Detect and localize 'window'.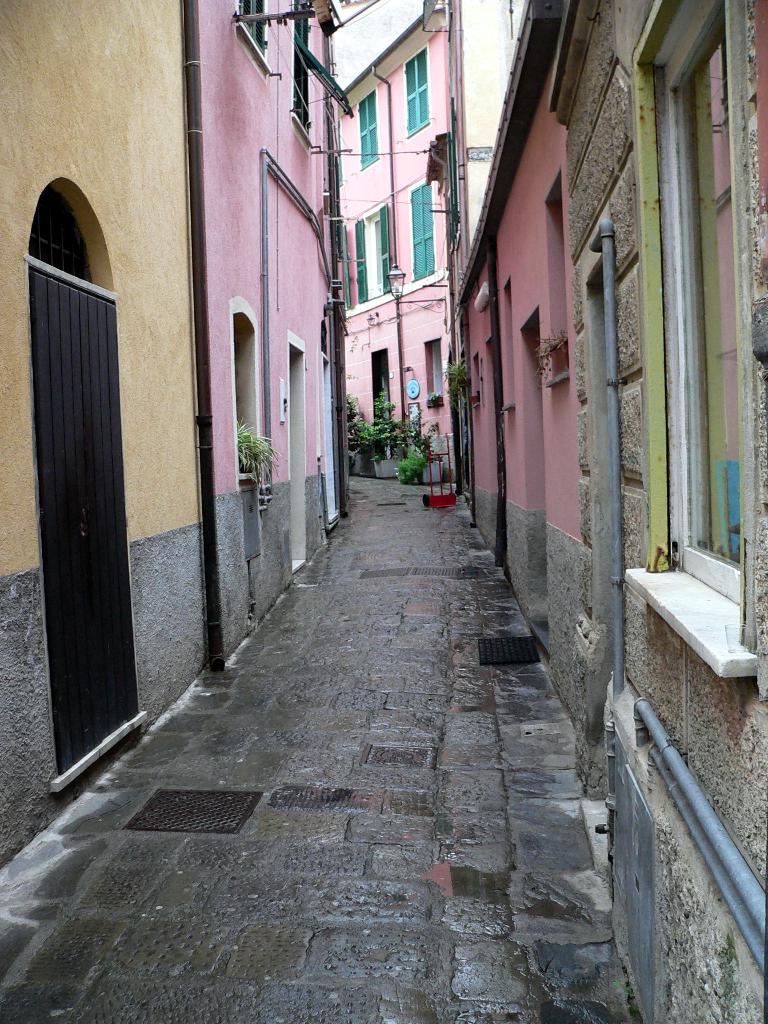
Localized at 238:0:266:63.
